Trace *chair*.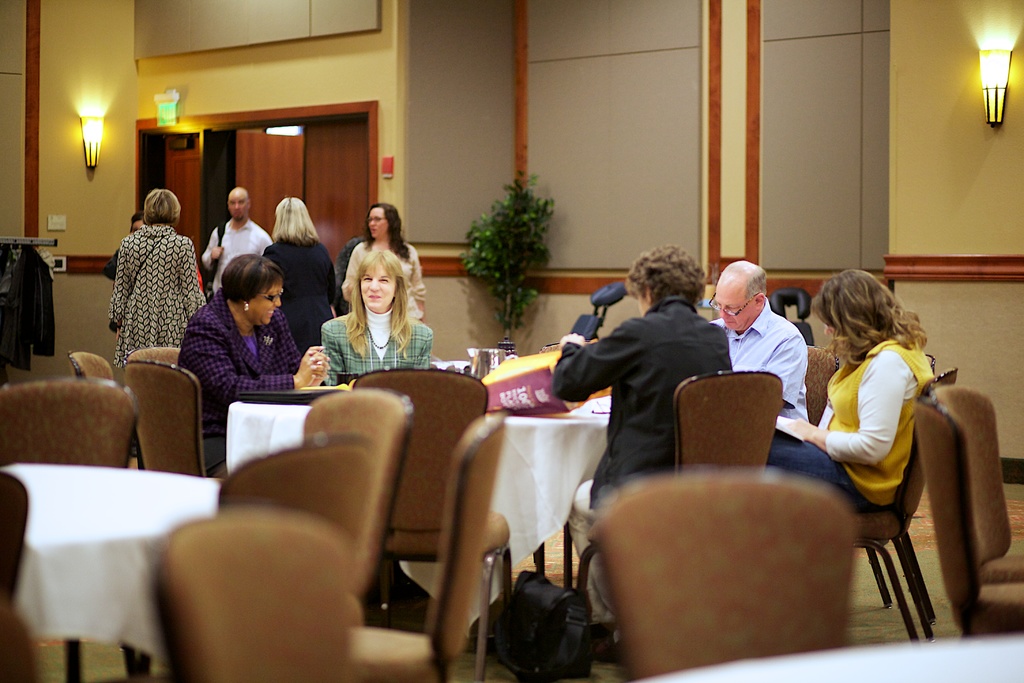
Traced to (x1=850, y1=367, x2=955, y2=641).
